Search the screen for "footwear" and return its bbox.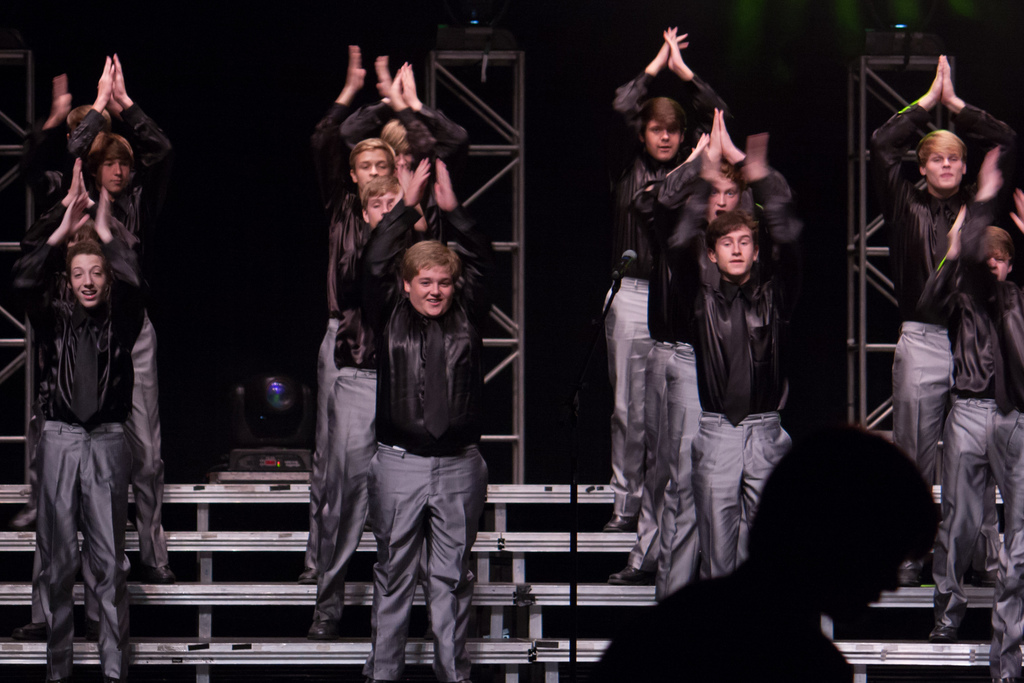
Found: (603,516,633,531).
